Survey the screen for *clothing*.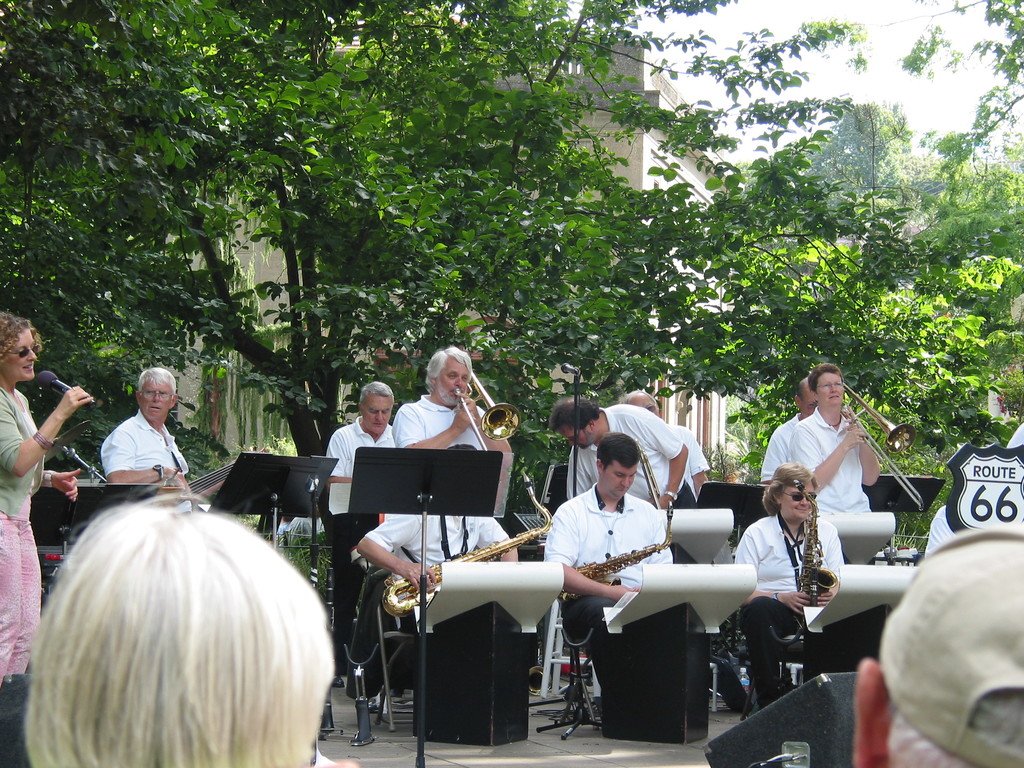
Survey found: [x1=565, y1=402, x2=693, y2=516].
